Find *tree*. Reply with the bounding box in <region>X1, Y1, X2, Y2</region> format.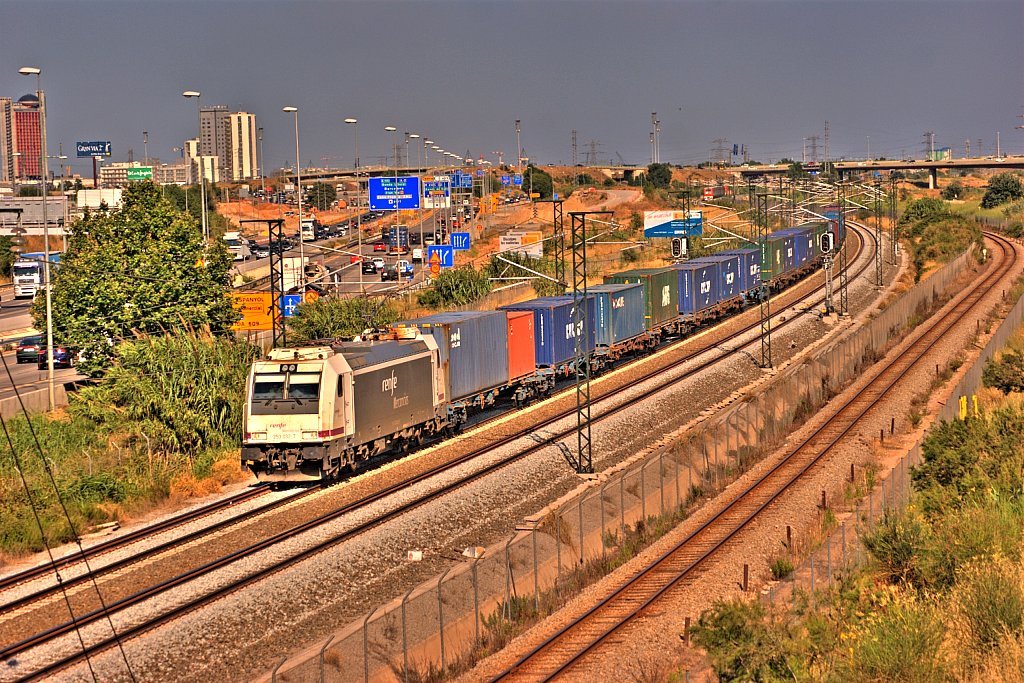
<region>575, 171, 597, 185</region>.
